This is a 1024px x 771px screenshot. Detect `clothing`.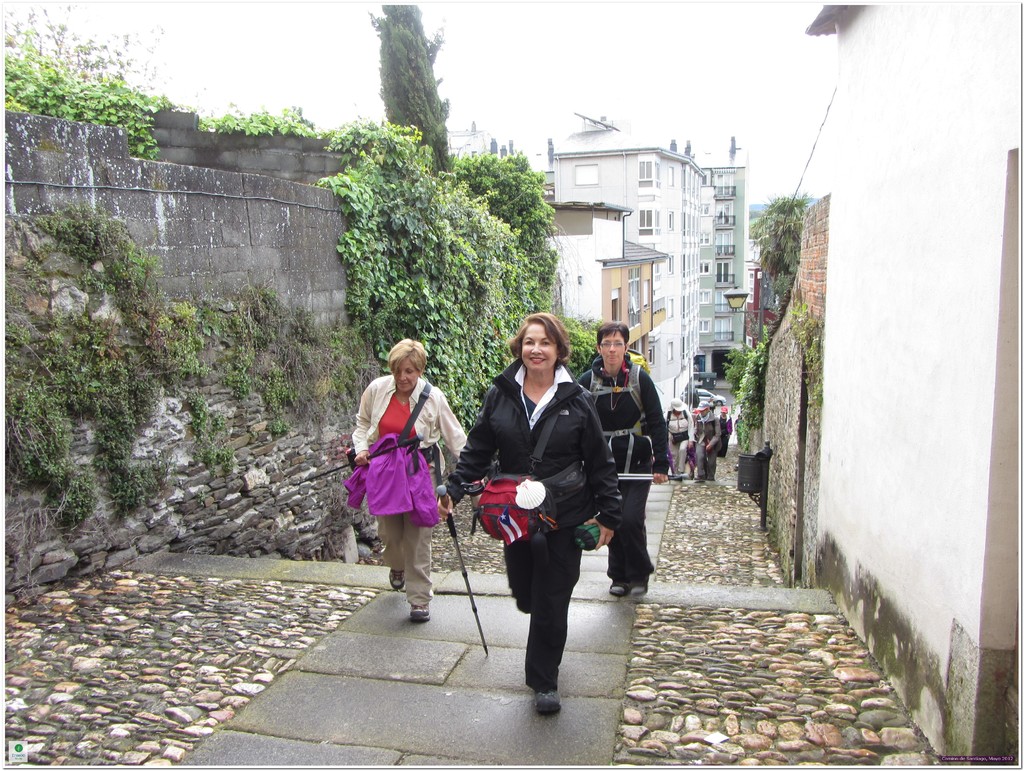
574 355 680 590.
